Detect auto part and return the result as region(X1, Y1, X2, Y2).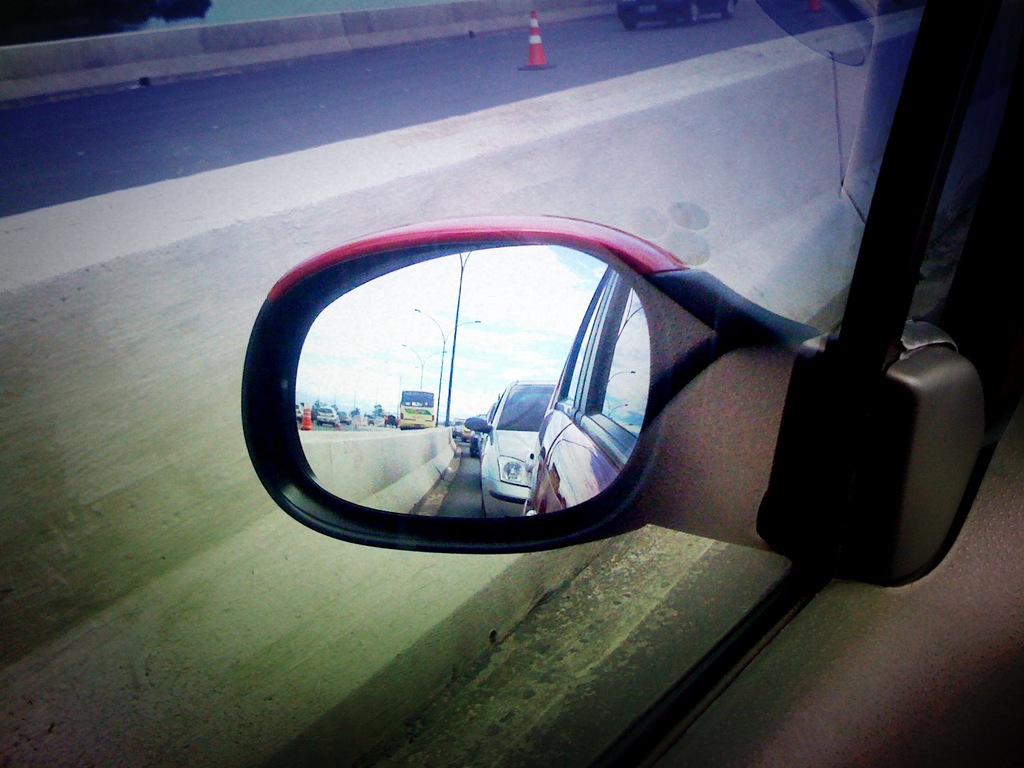
region(234, 168, 897, 611).
